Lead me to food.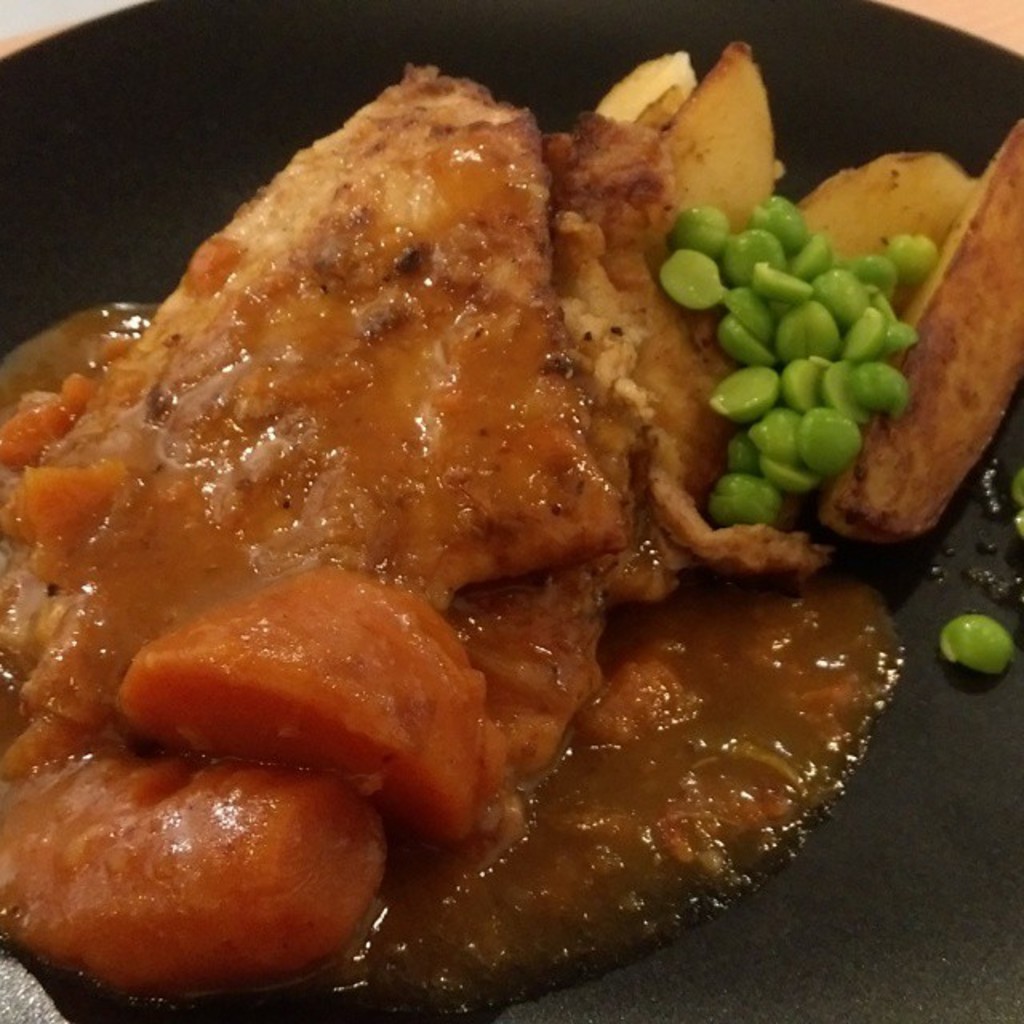
Lead to detection(107, 562, 534, 830).
